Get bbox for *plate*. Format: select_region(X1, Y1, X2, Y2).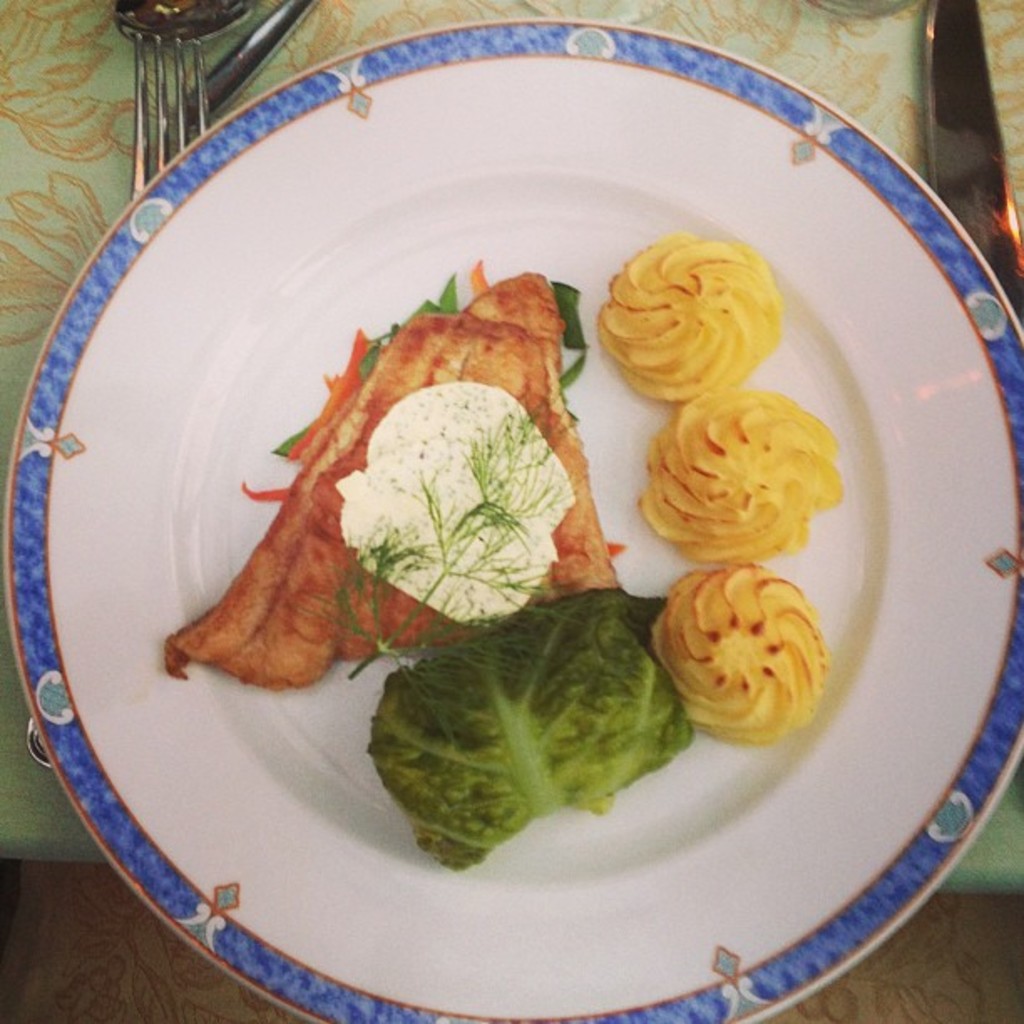
select_region(8, 7, 1023, 1023).
